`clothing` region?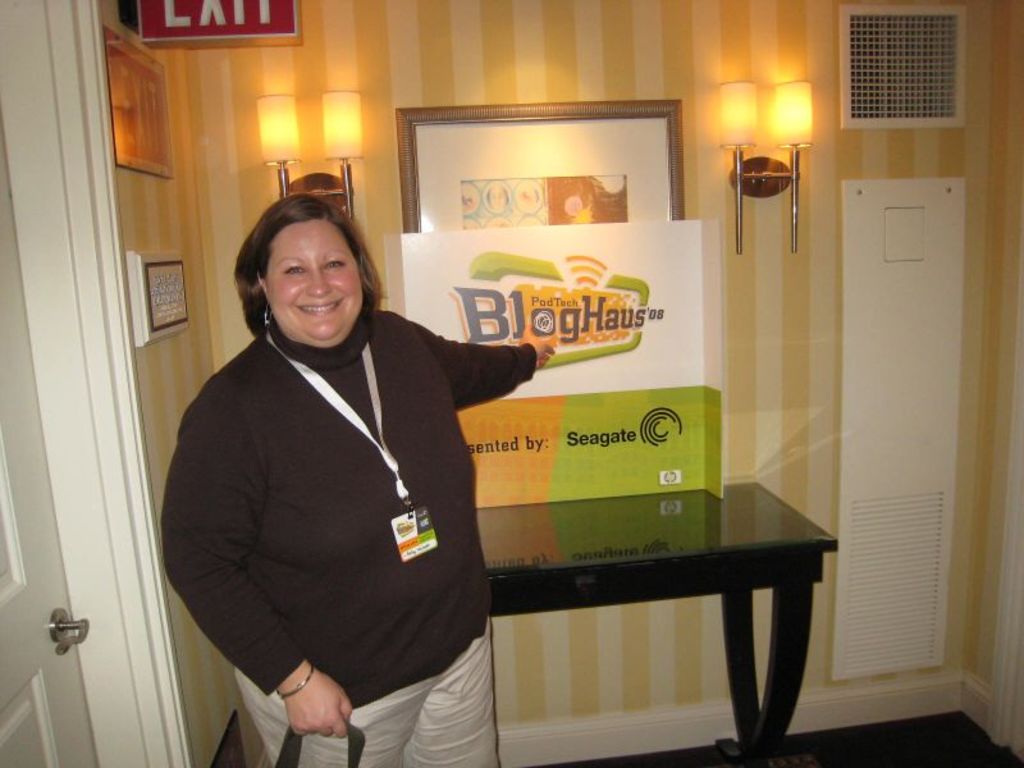
(172, 255, 516, 741)
